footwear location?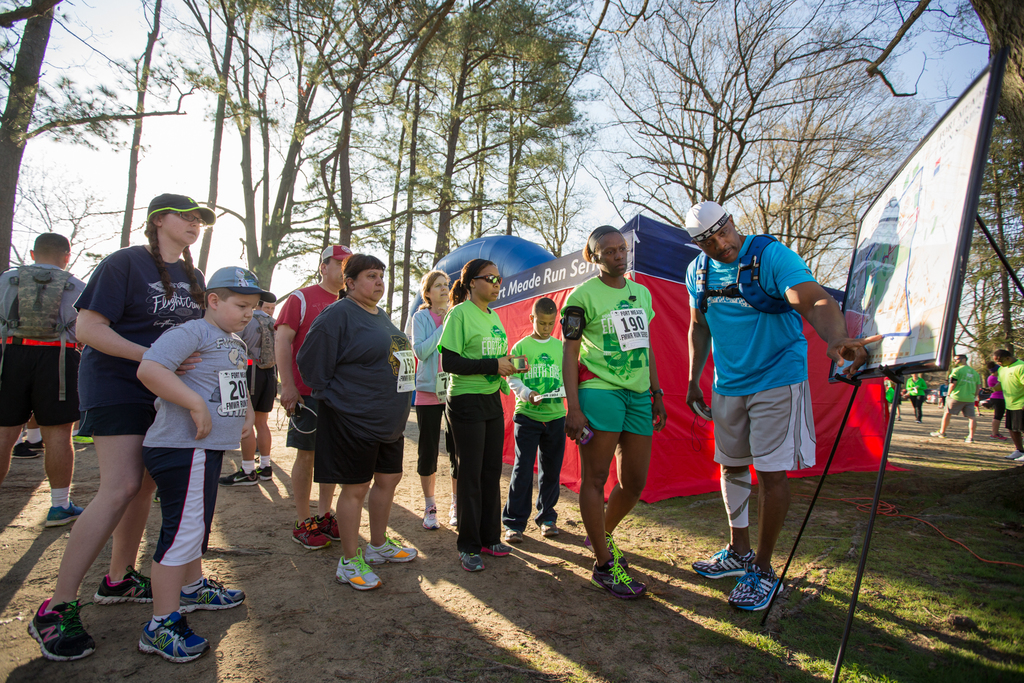
<region>460, 550, 487, 570</region>
